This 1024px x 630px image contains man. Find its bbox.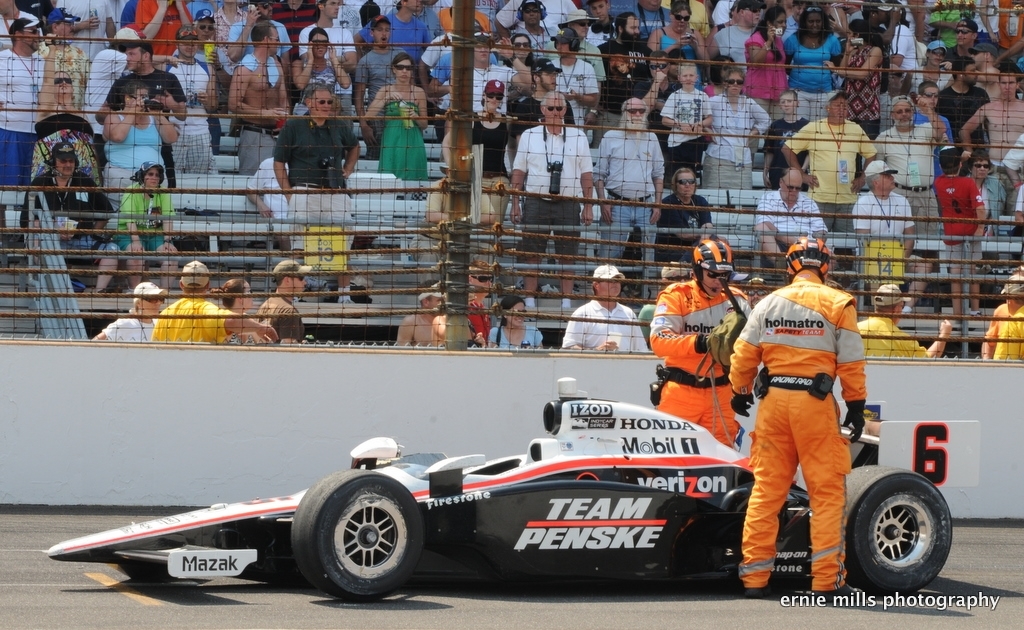
box=[592, 97, 664, 291].
